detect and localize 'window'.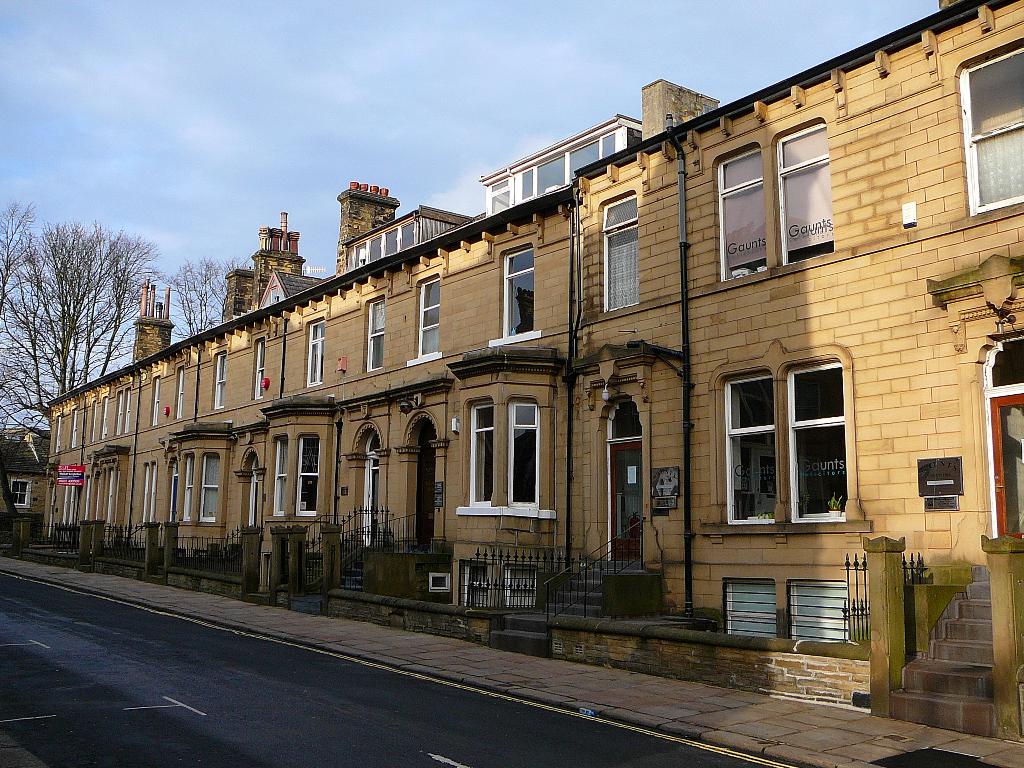
Localized at locate(303, 317, 328, 387).
